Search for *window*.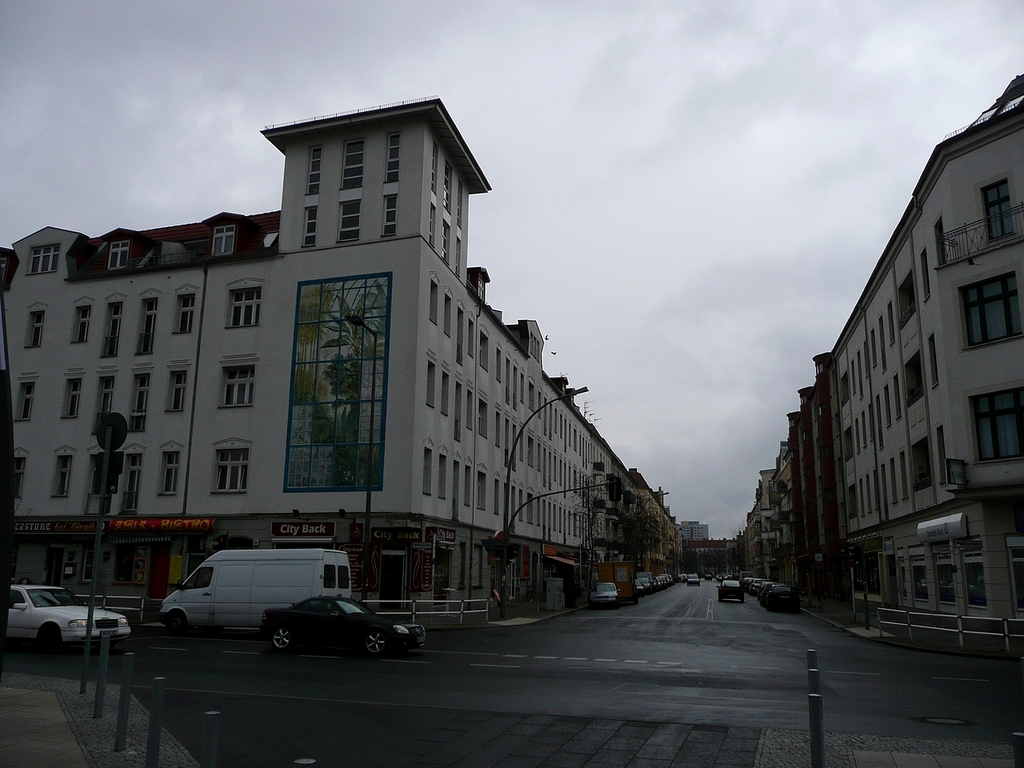
Found at 221, 366, 250, 408.
